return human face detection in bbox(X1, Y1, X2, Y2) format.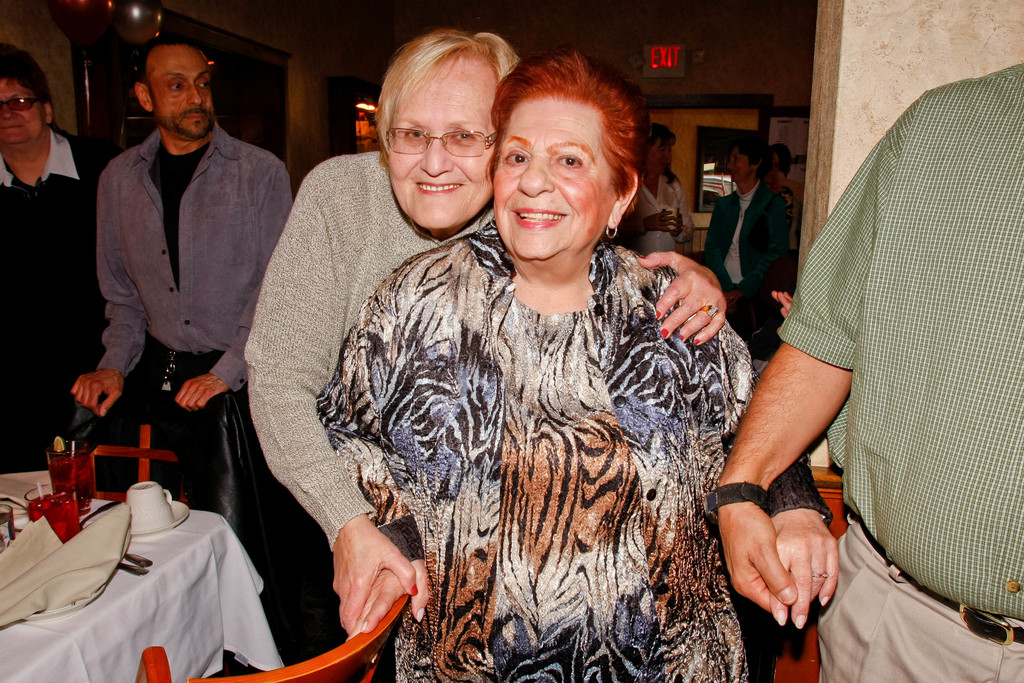
bbox(388, 54, 500, 228).
